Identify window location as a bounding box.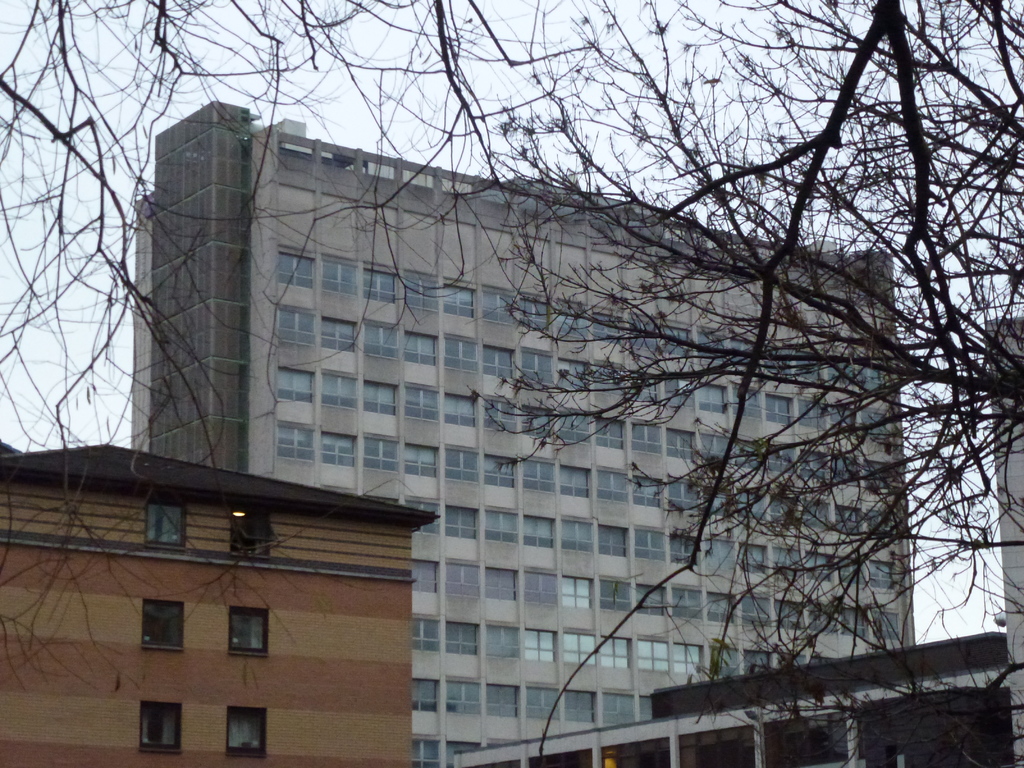
497:500:515:535.
